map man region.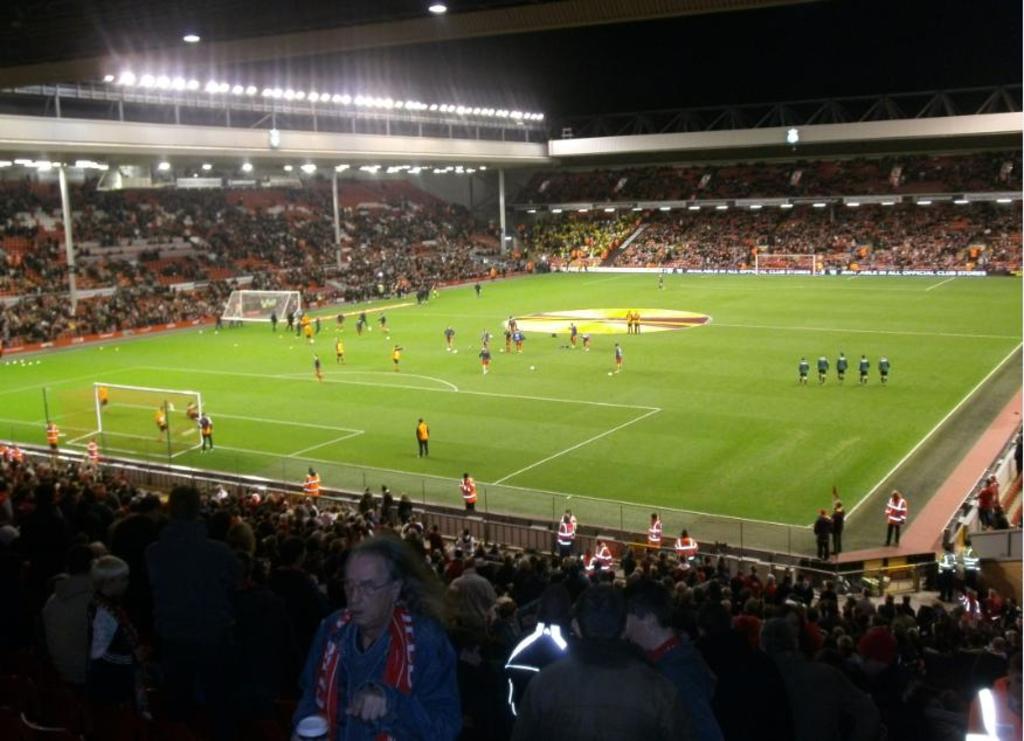
Mapped to select_region(478, 352, 490, 368).
